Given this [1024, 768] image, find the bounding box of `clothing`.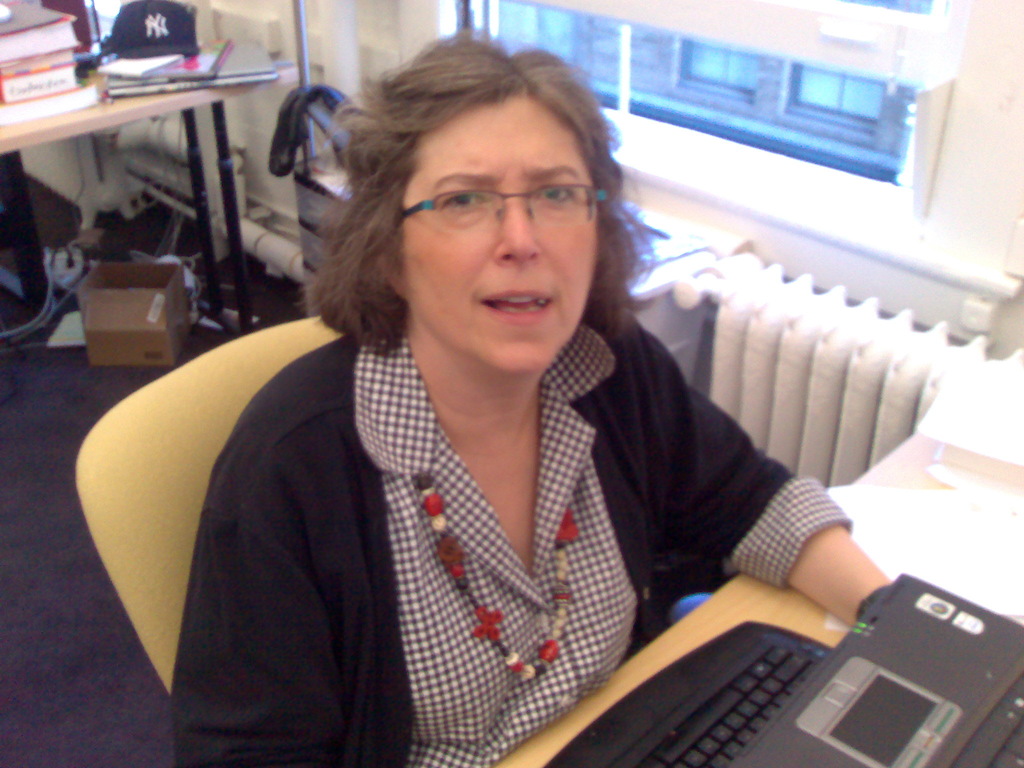
[111,314,776,730].
